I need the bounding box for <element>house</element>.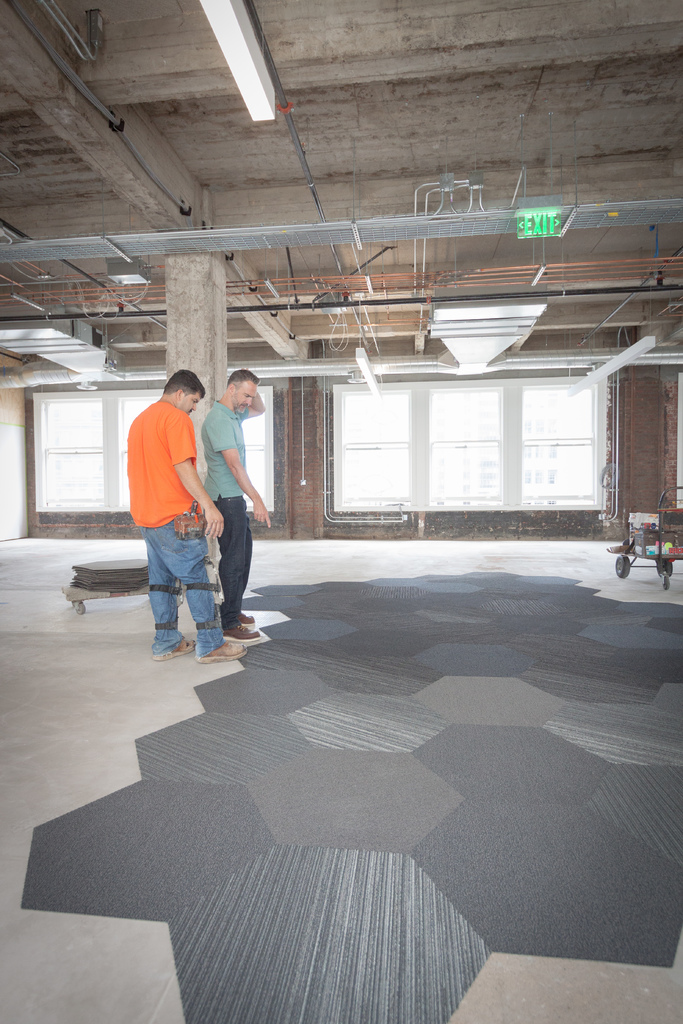
Here it is: l=1, t=4, r=682, b=1023.
